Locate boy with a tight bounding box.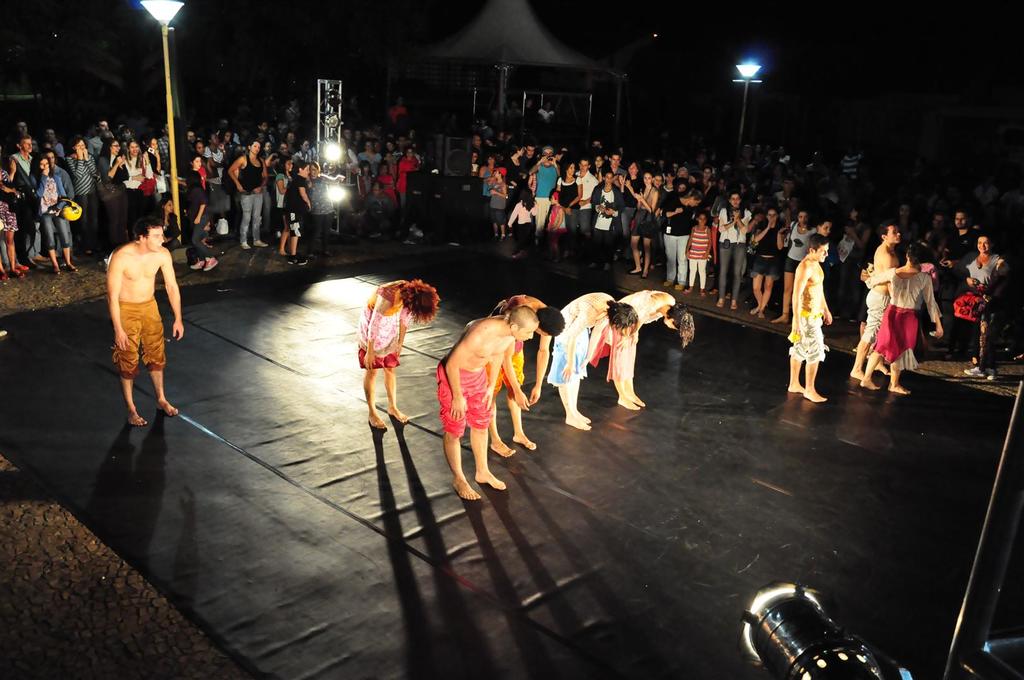
<region>487, 165, 506, 238</region>.
